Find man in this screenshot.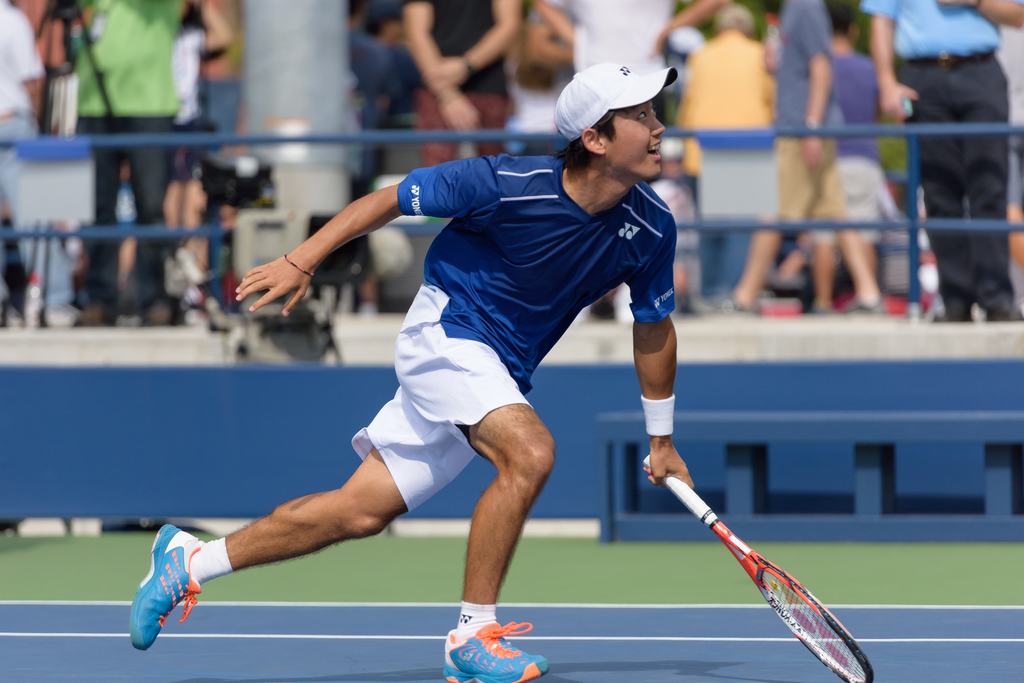
The bounding box for man is {"left": 124, "top": 54, "right": 707, "bottom": 682}.
